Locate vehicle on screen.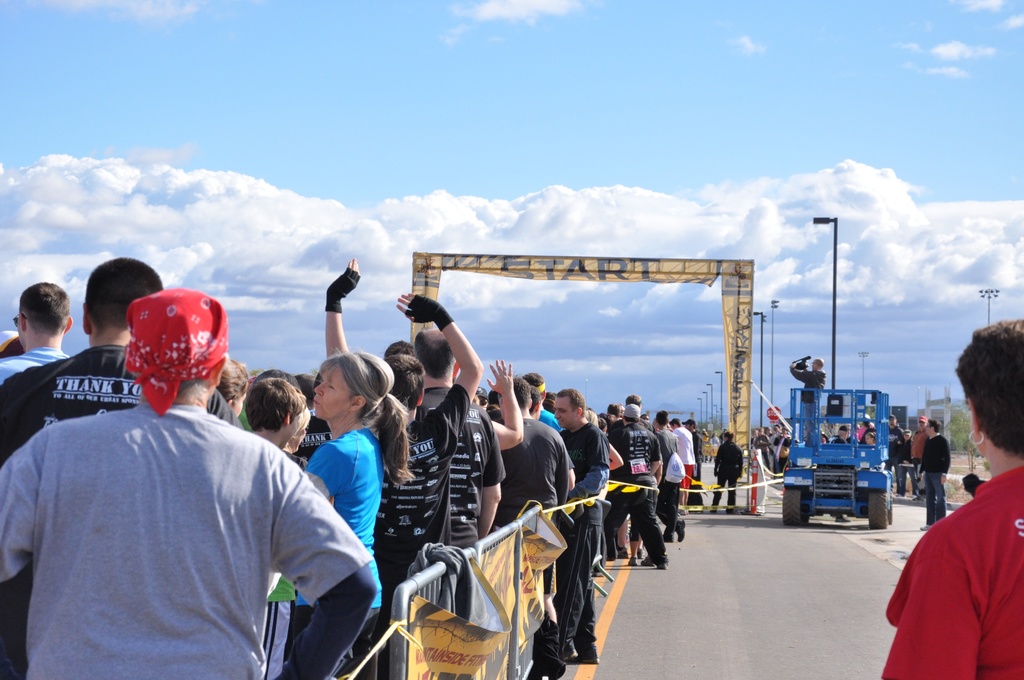
On screen at region(783, 385, 893, 527).
